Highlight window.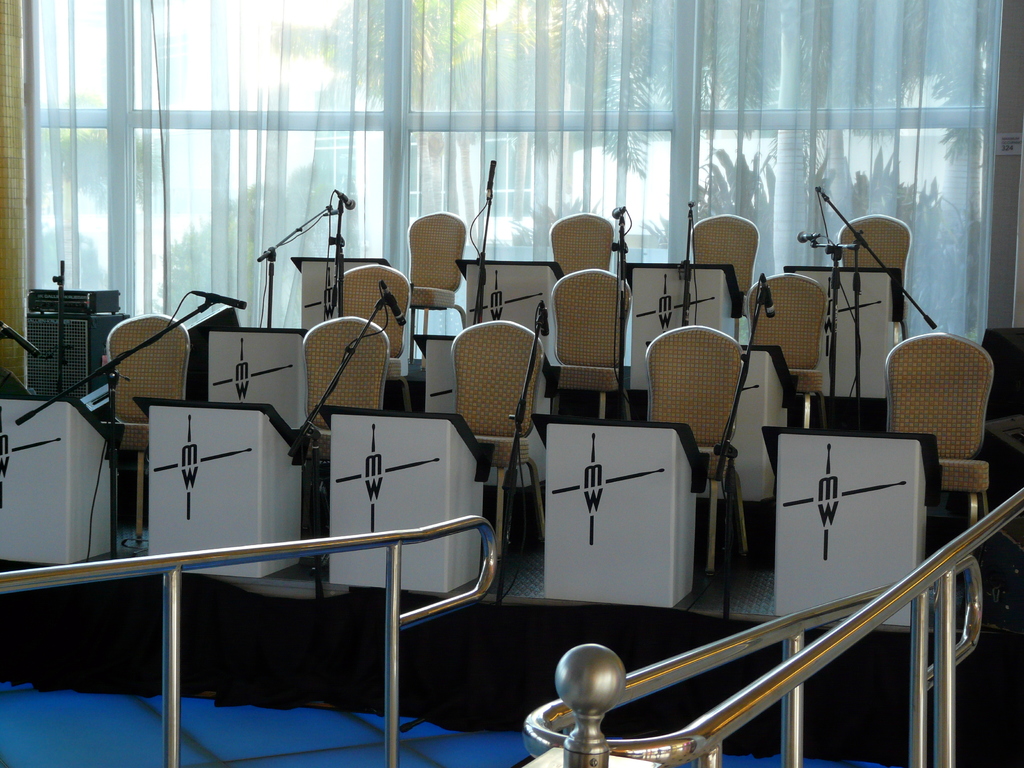
Highlighted region: rect(0, 0, 1023, 329).
